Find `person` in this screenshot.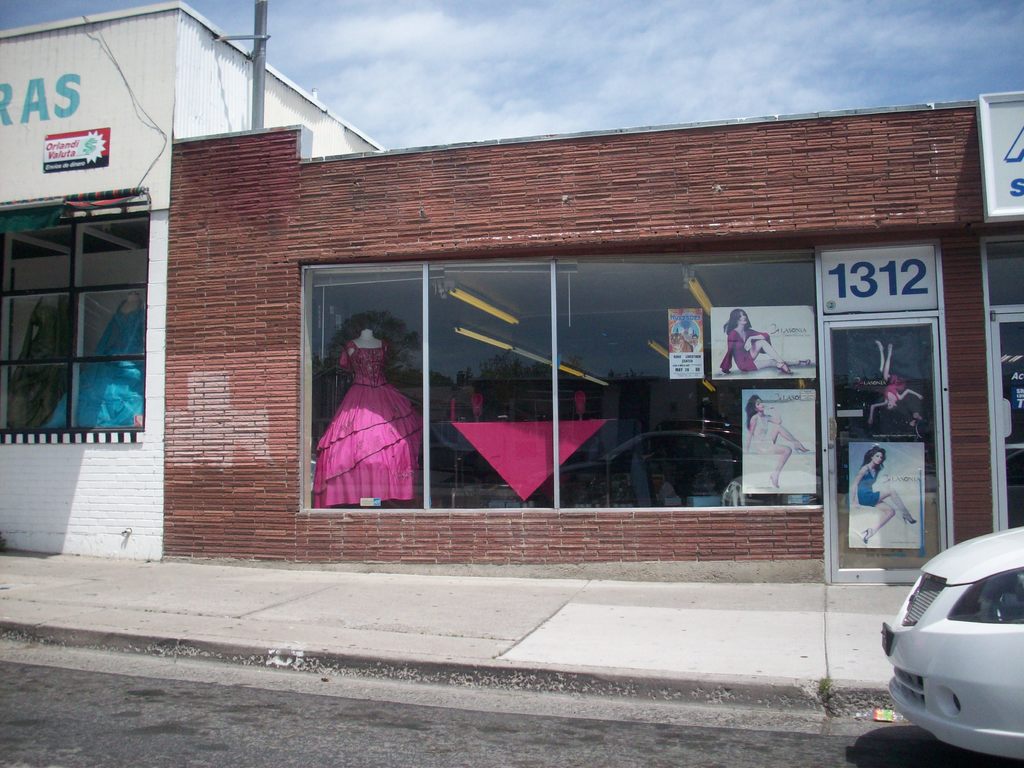
The bounding box for `person` is bbox=[720, 312, 818, 371].
